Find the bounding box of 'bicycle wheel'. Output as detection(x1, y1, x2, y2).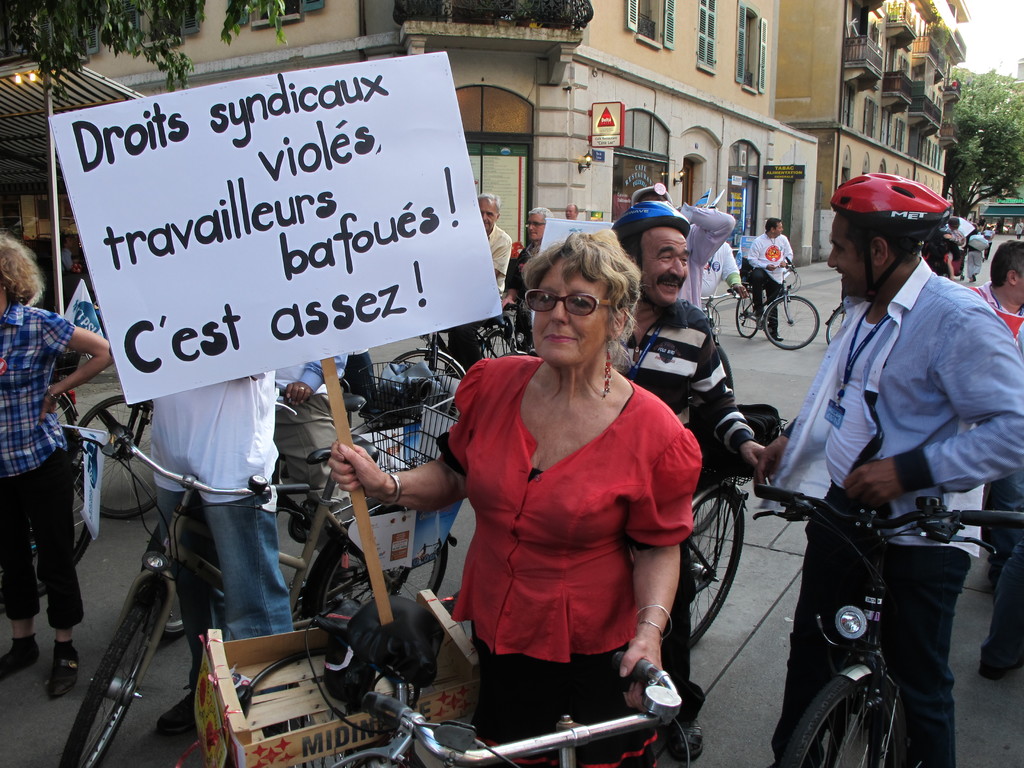
detection(701, 300, 723, 335).
